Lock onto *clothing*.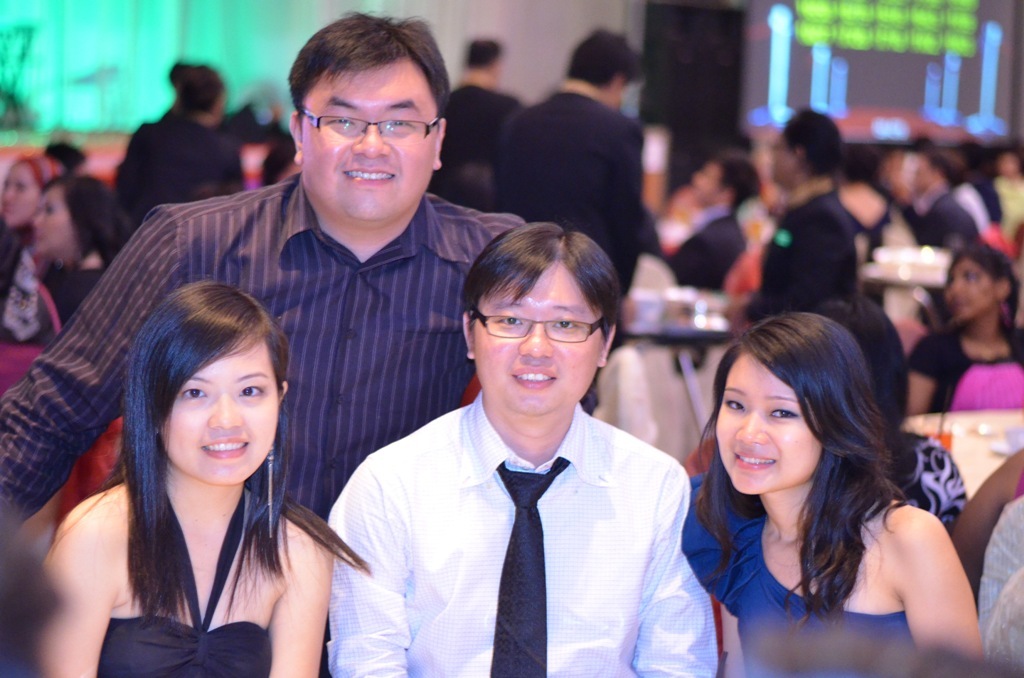
Locked: x1=671, y1=460, x2=911, y2=677.
